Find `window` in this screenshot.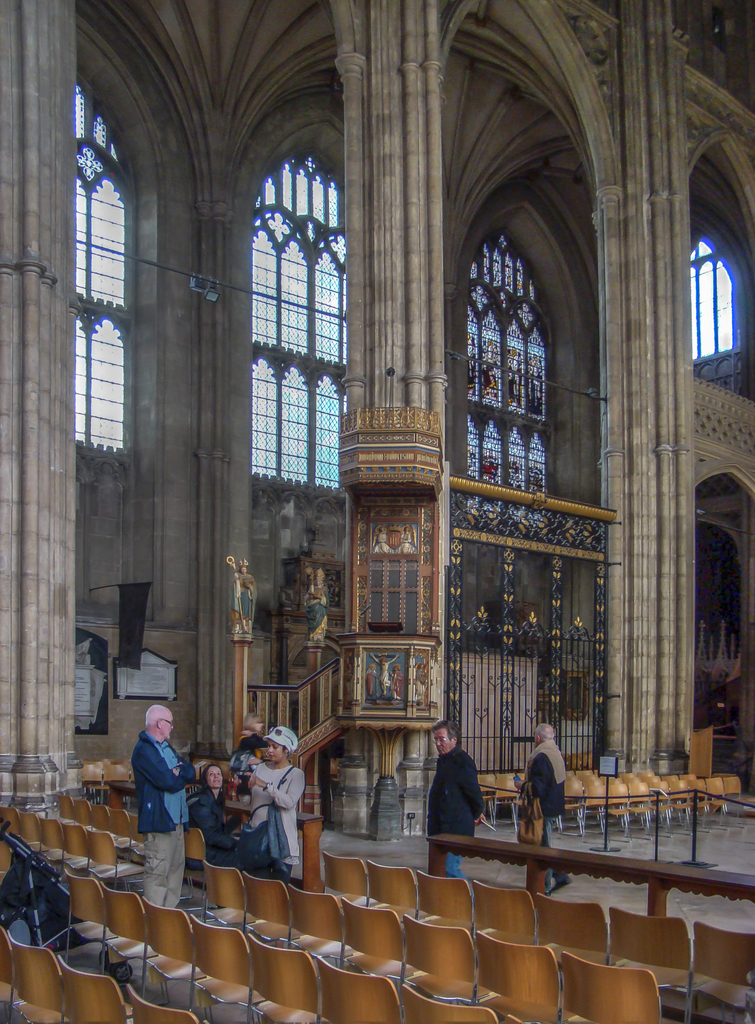
The bounding box for `window` is [x1=448, y1=204, x2=571, y2=547].
